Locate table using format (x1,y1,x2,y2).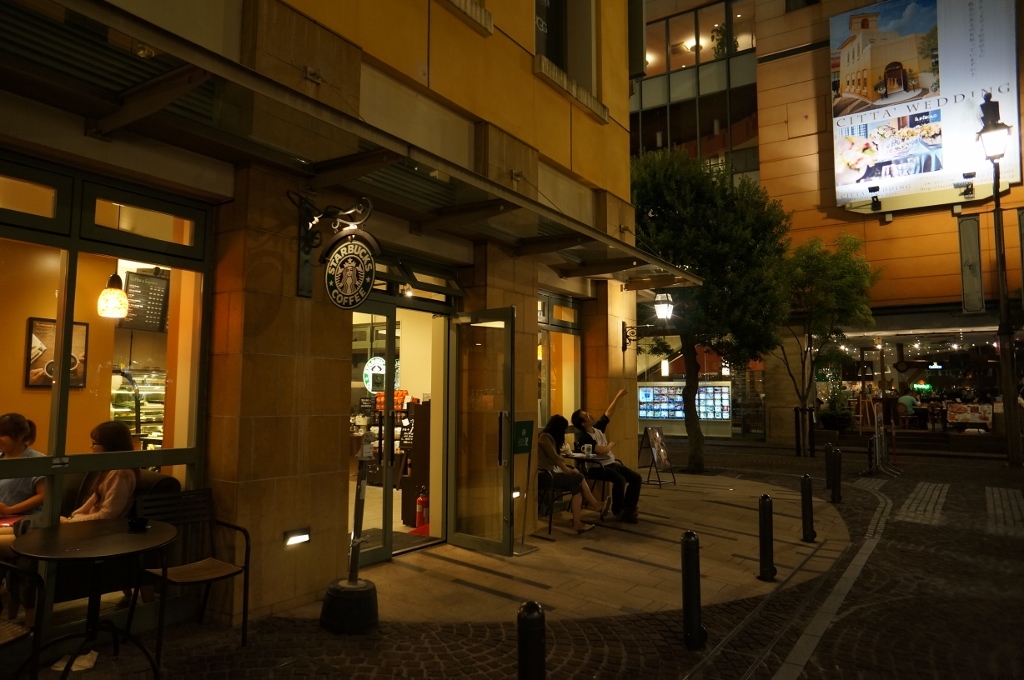
(20,477,198,658).
